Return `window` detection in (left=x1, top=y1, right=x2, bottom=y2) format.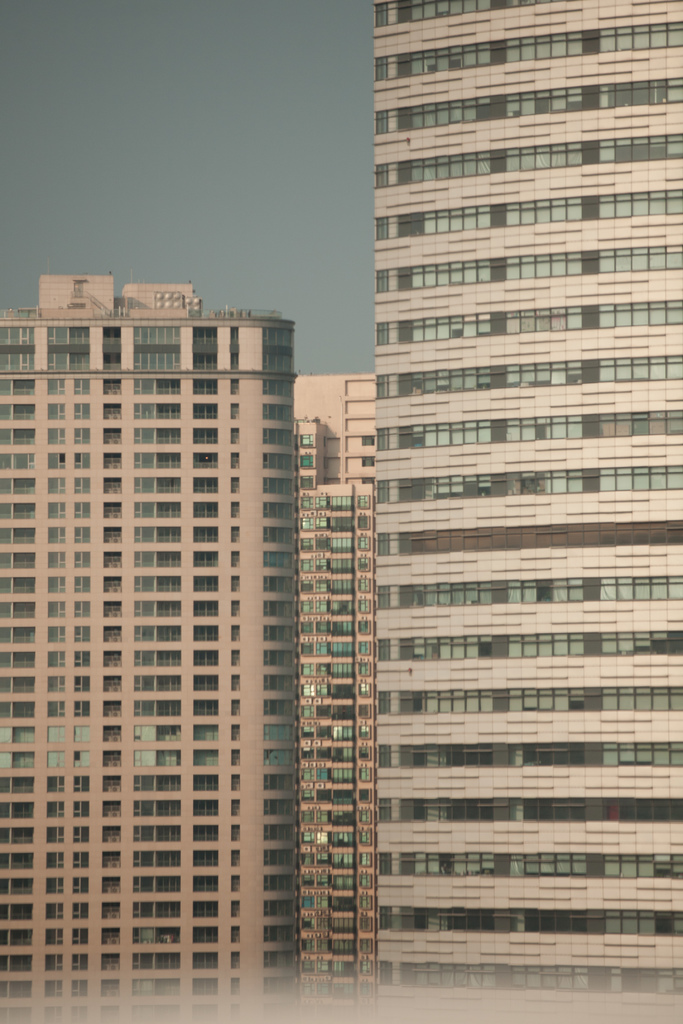
(left=43, top=926, right=64, bottom=945).
